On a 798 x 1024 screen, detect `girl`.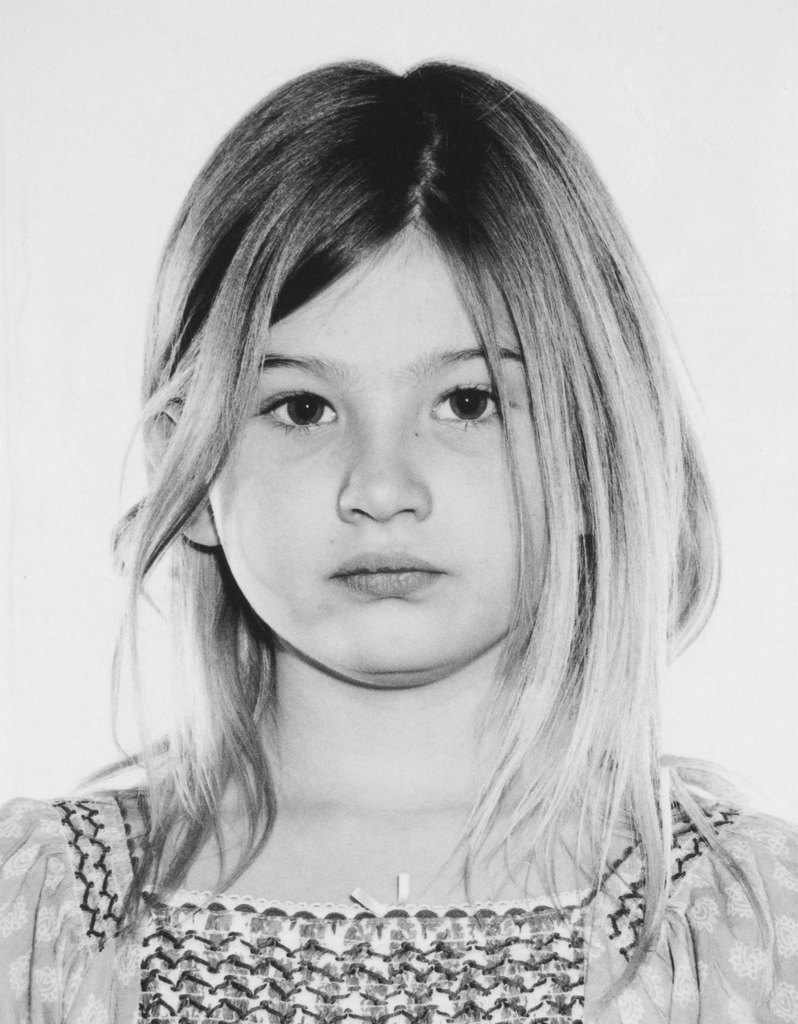
BBox(0, 56, 797, 1023).
